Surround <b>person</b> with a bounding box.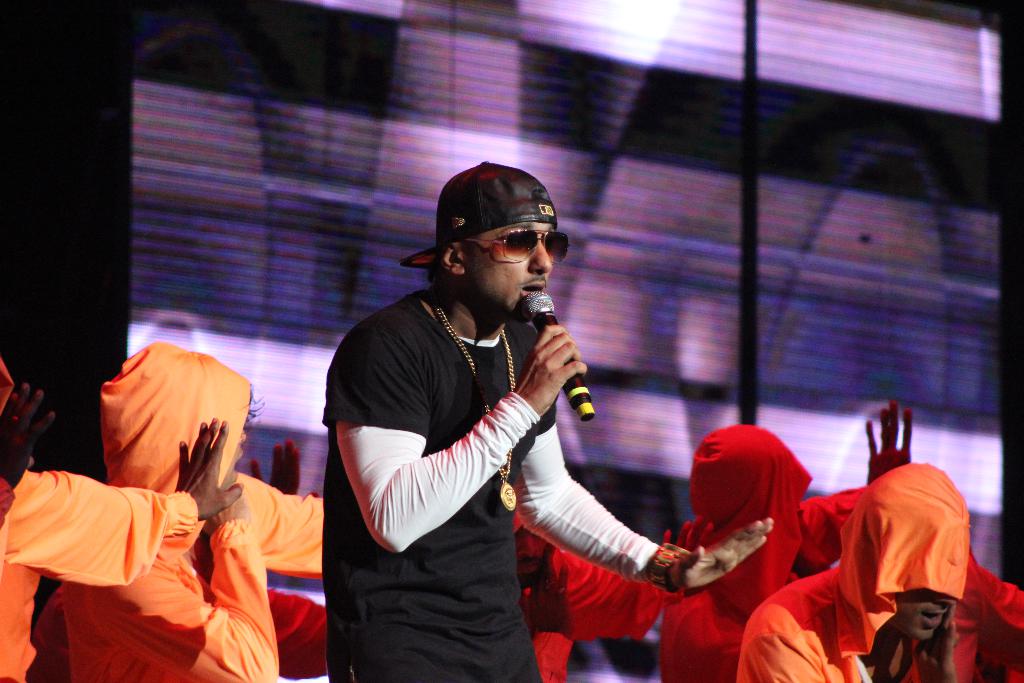
x1=59 y1=336 x2=325 y2=682.
